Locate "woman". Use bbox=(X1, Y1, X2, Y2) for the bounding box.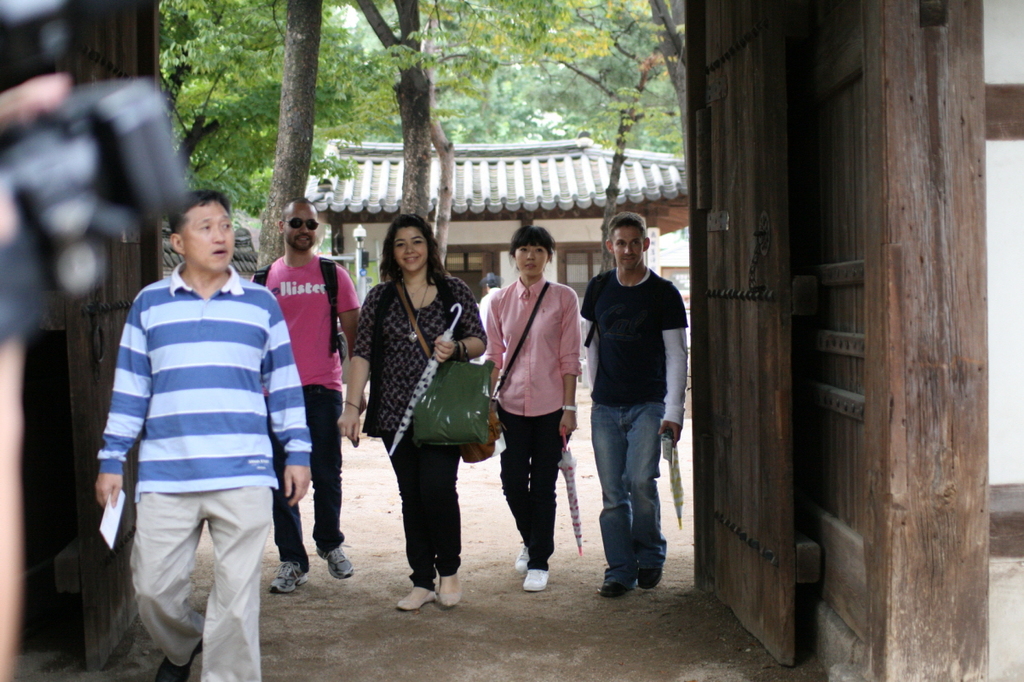
bbox=(330, 211, 488, 624).
